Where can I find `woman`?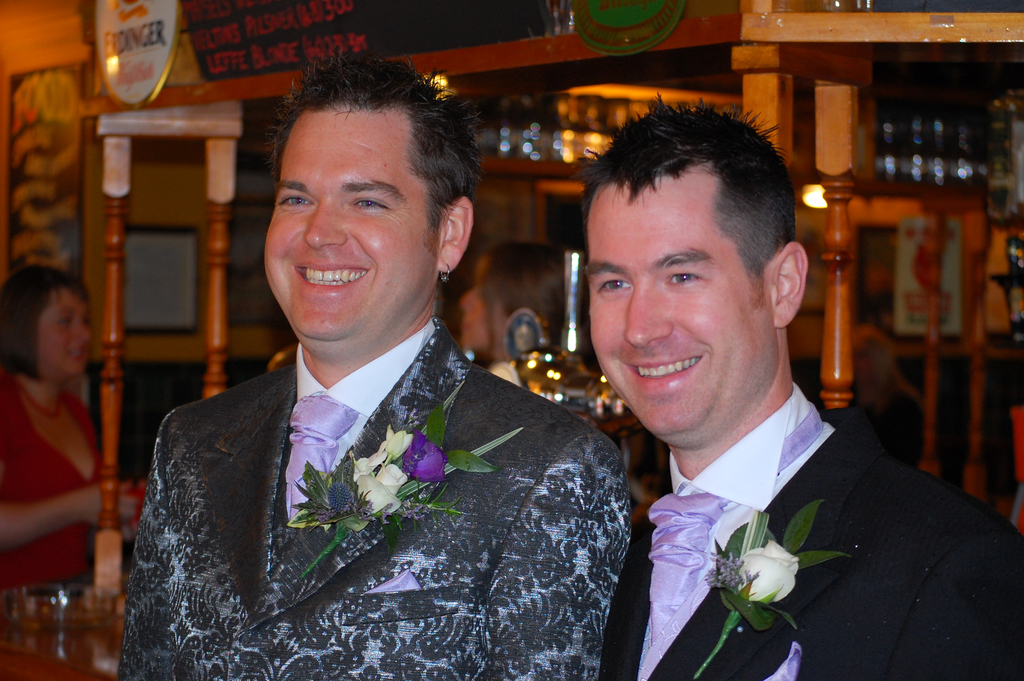
You can find it at detection(0, 248, 120, 618).
